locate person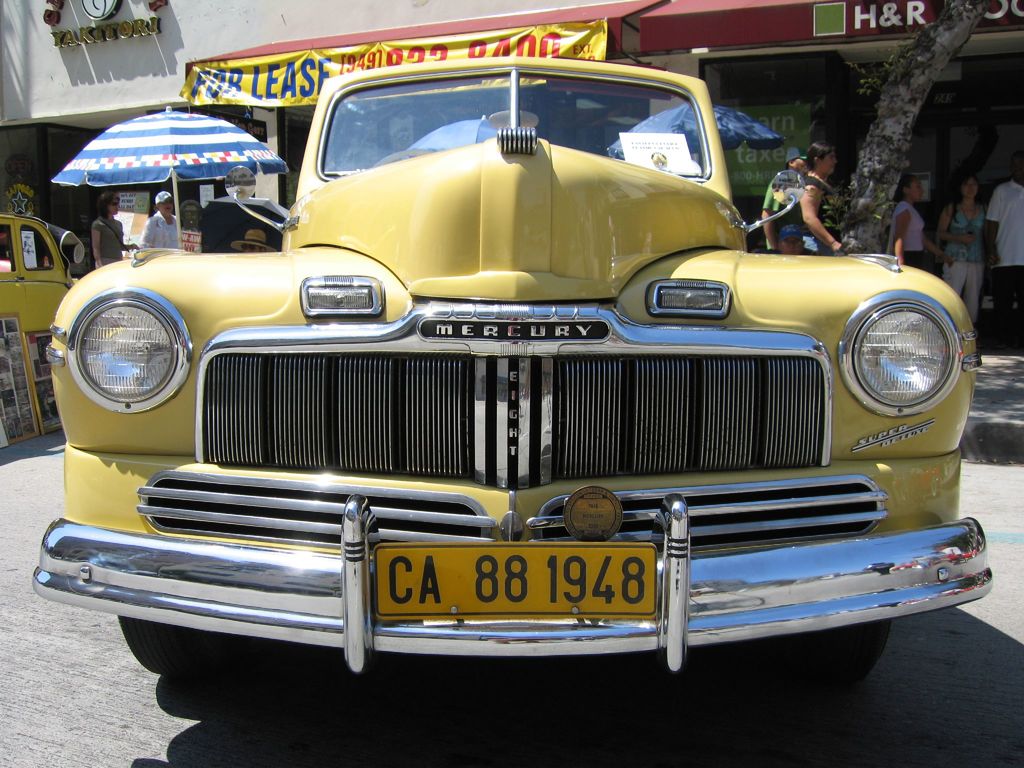
[760,140,812,259]
